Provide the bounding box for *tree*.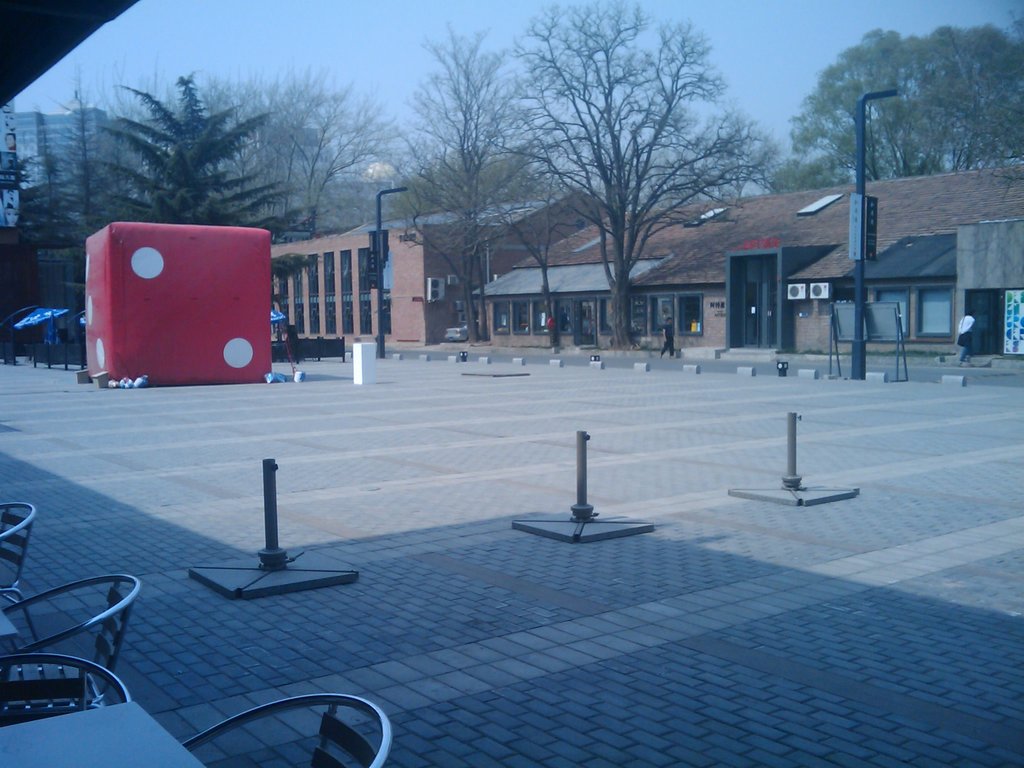
locate(494, 23, 762, 344).
